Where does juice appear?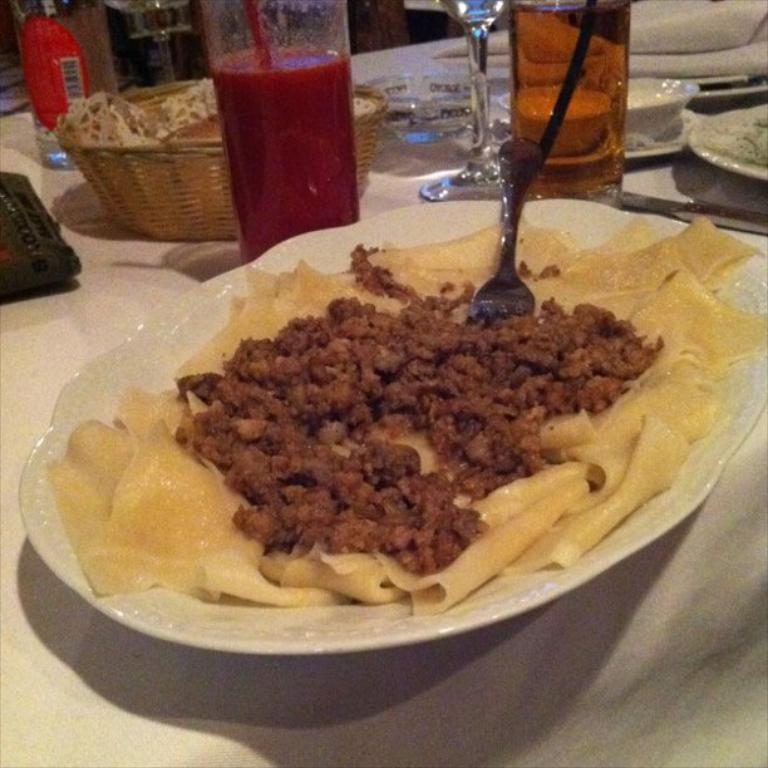
Appears at left=205, top=21, right=373, bottom=257.
